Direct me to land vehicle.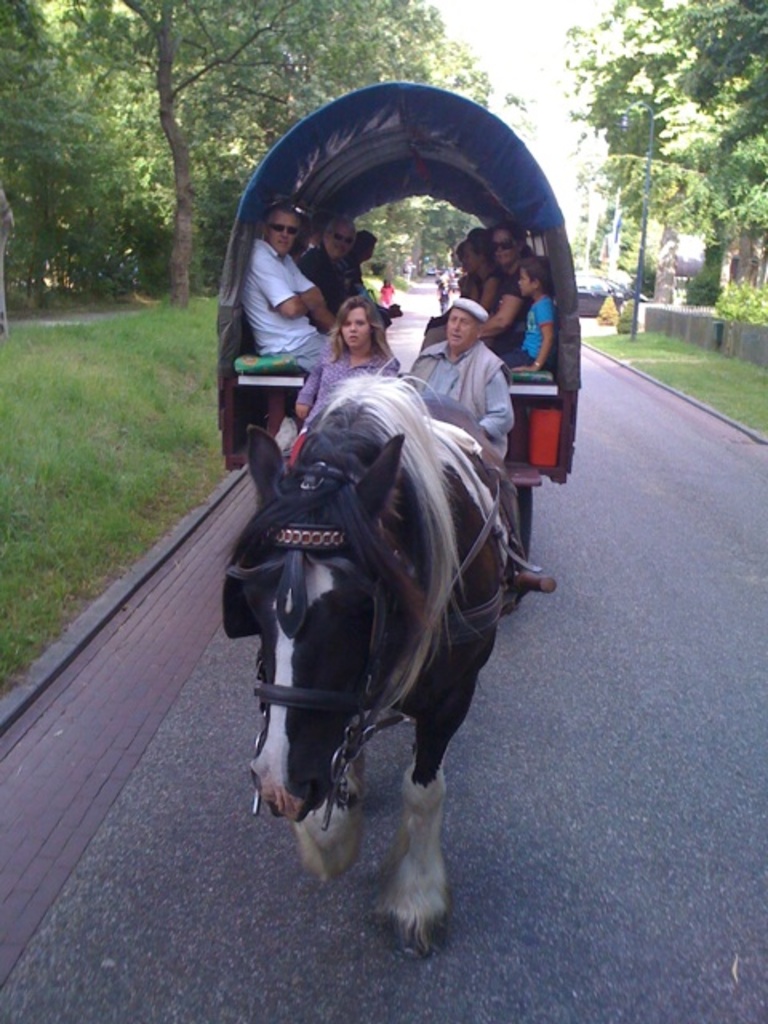
Direction: 573, 272, 619, 293.
